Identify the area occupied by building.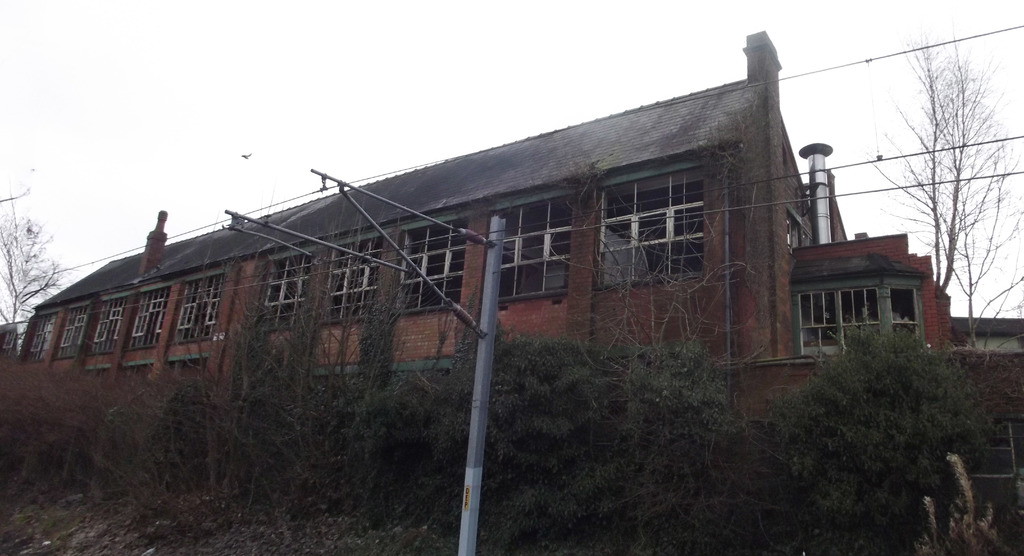
Area: region(20, 28, 953, 459).
